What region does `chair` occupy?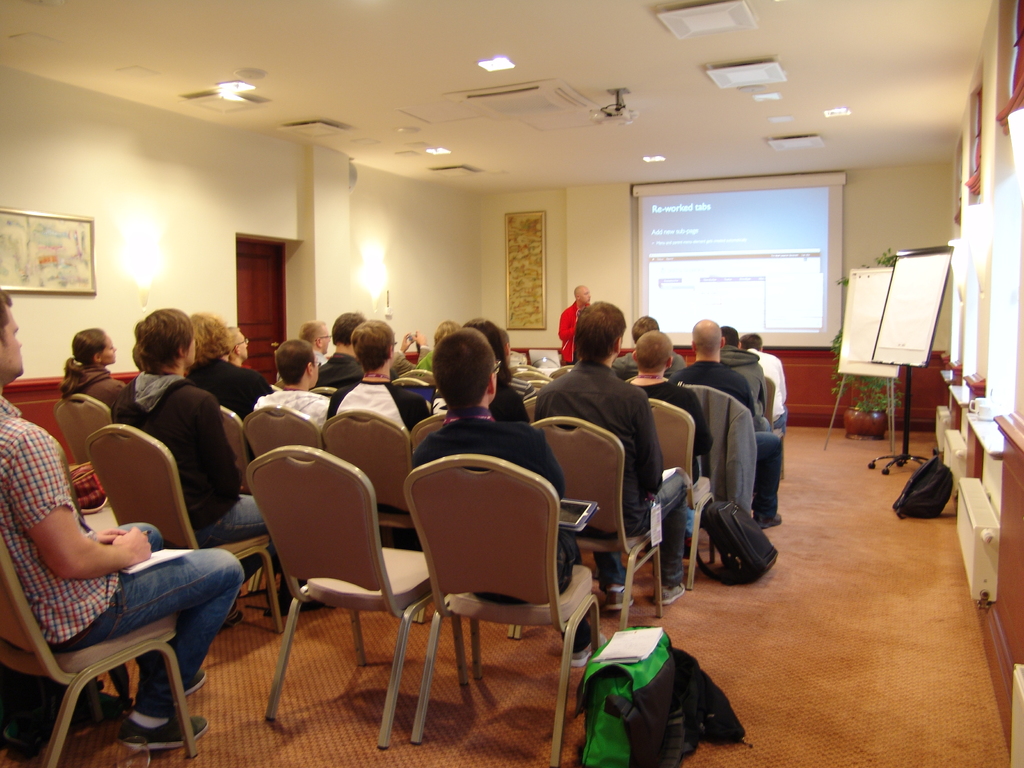
(406,412,516,639).
